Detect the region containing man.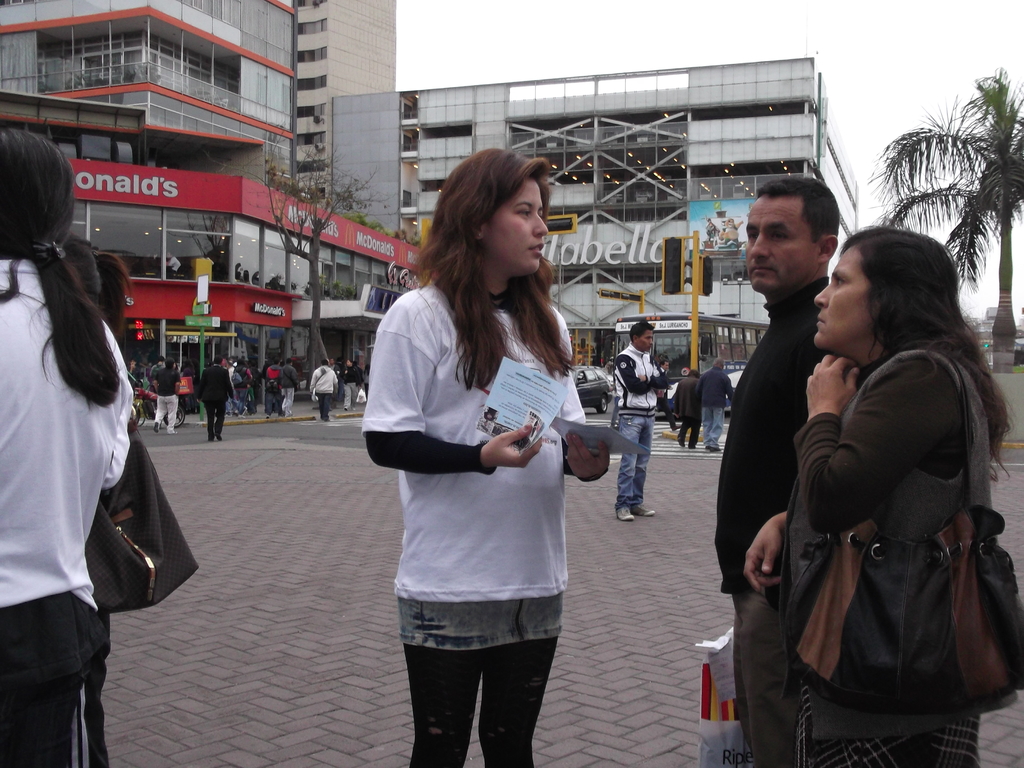
x1=195 y1=356 x2=231 y2=442.
